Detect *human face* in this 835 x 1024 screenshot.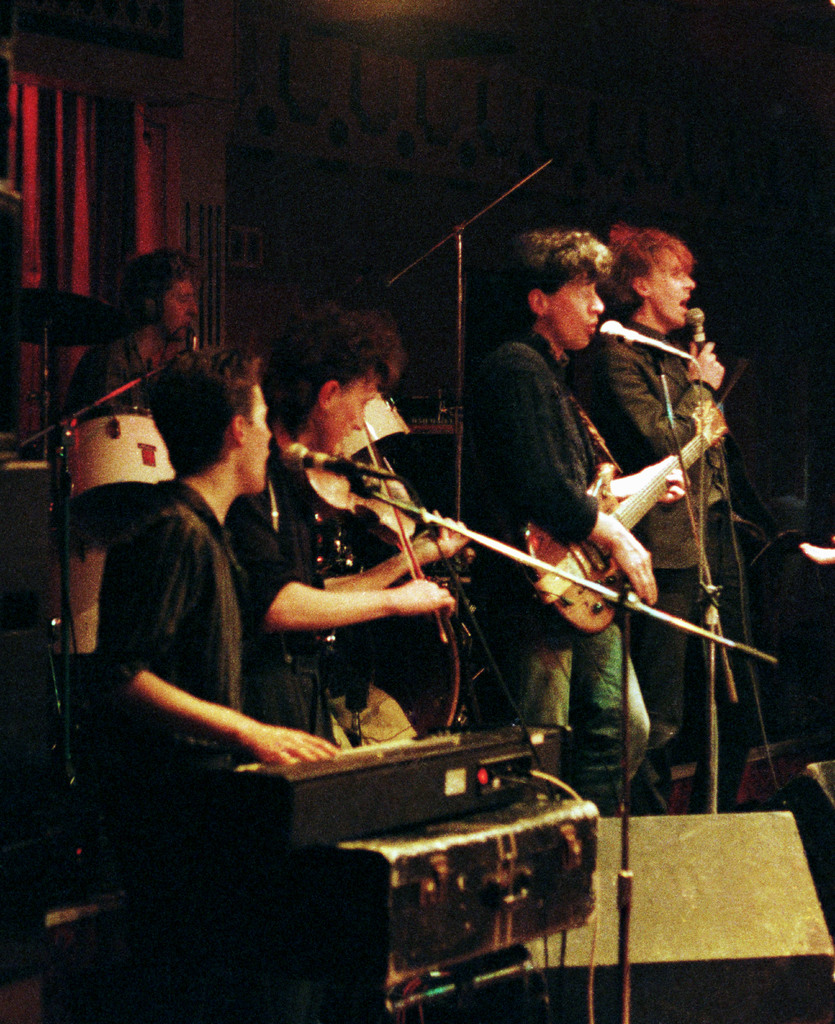
Detection: 330/375/378/458.
